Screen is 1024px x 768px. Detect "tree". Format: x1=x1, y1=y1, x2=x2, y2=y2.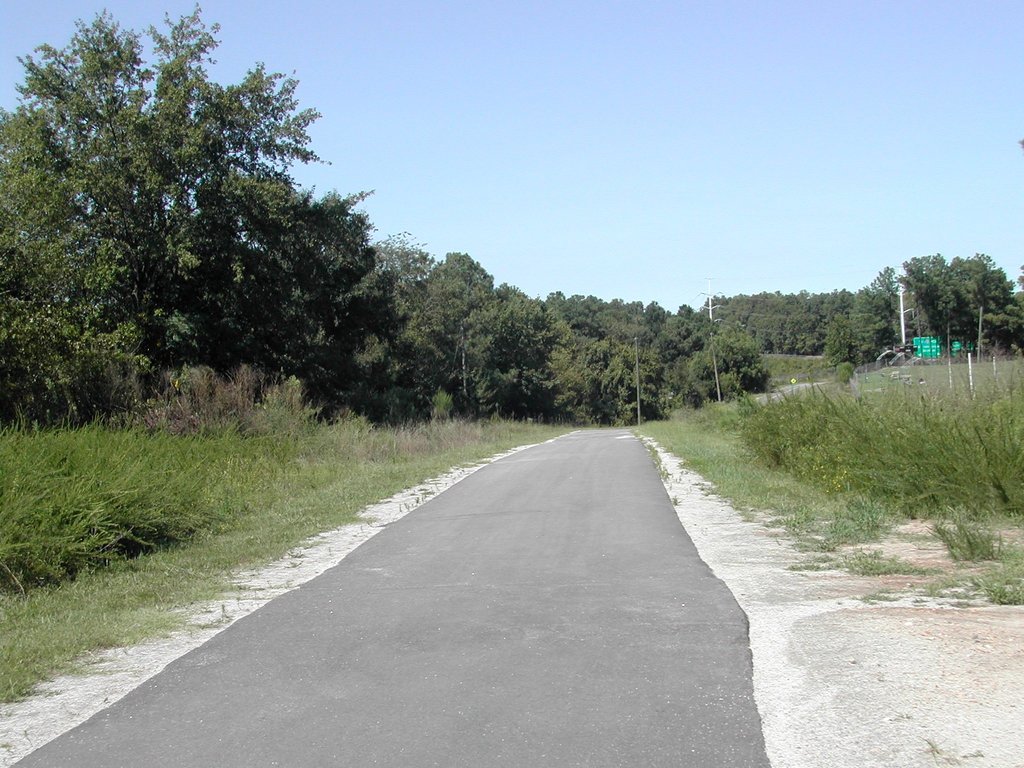
x1=697, y1=294, x2=861, y2=346.
